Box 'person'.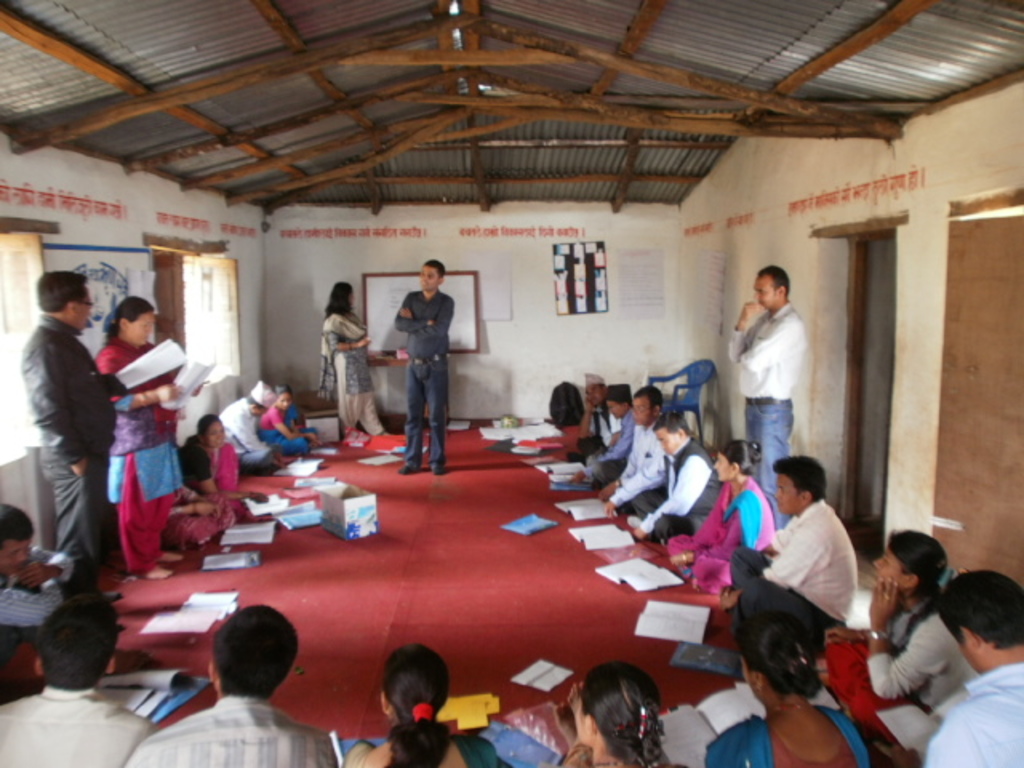
253,382,326,464.
